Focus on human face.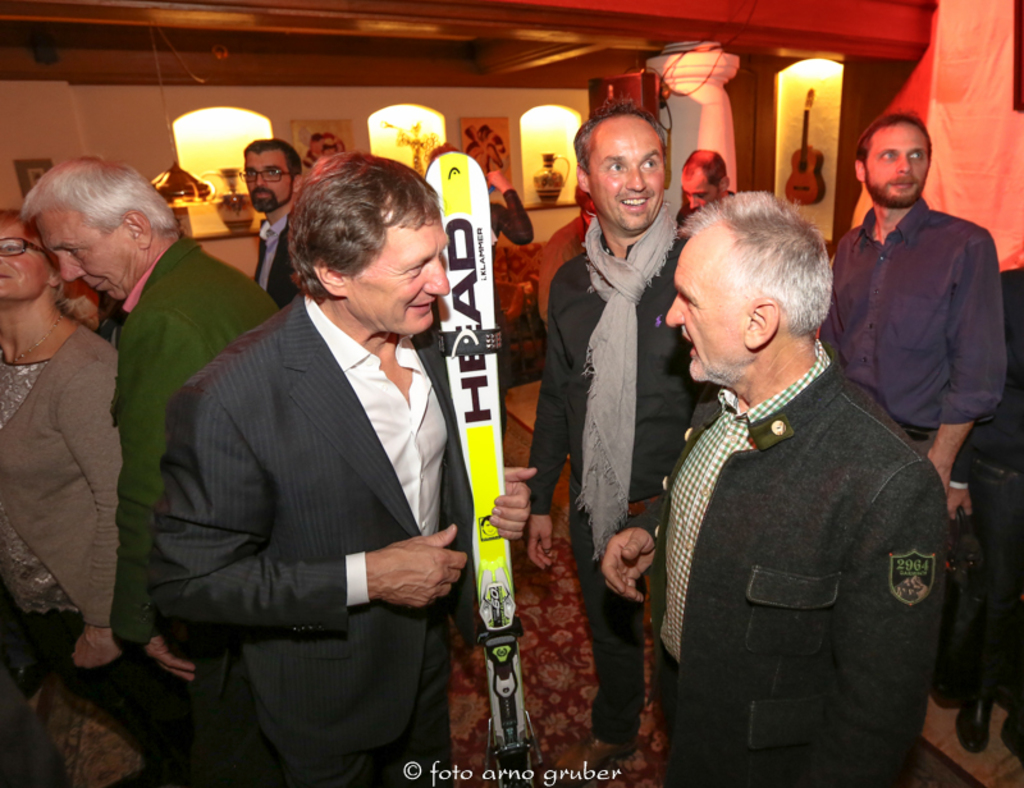
Focused at 663 239 750 382.
